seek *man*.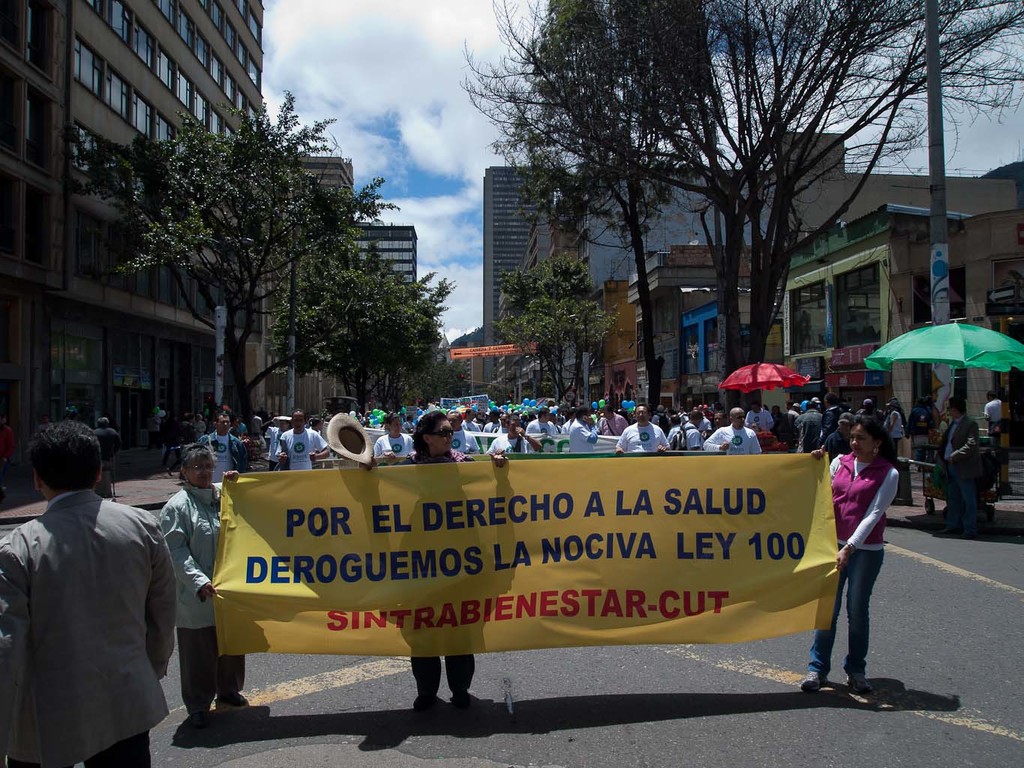
(608,398,670,455).
